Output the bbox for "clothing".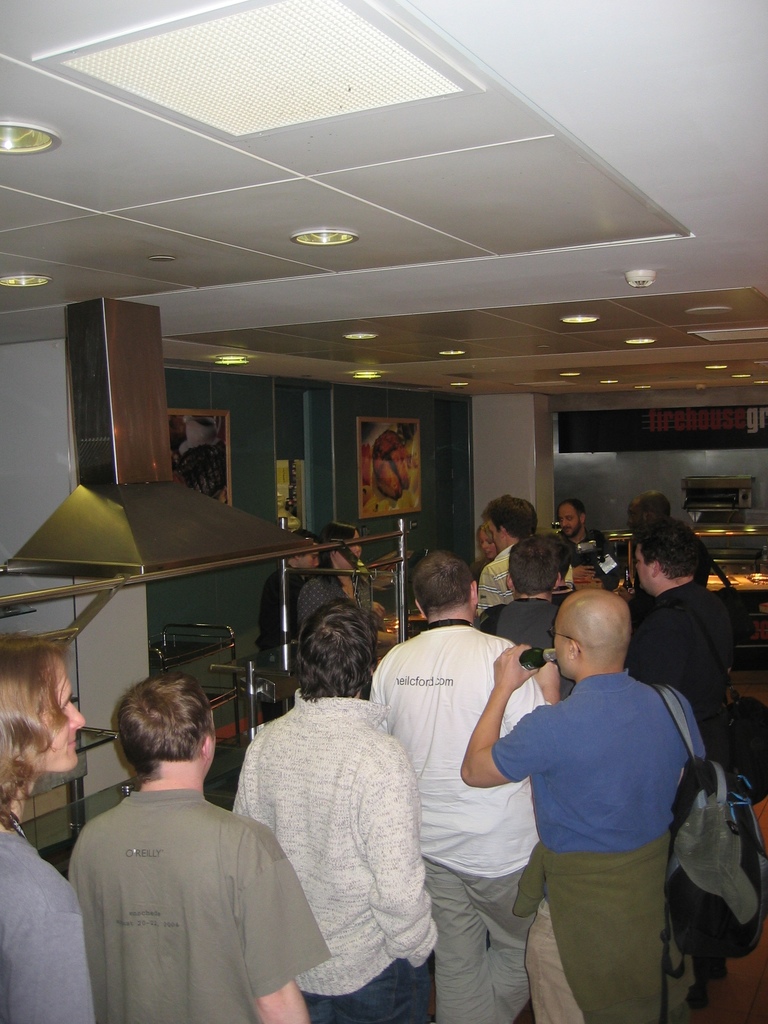
<bbox>0, 815, 101, 1023</bbox>.
